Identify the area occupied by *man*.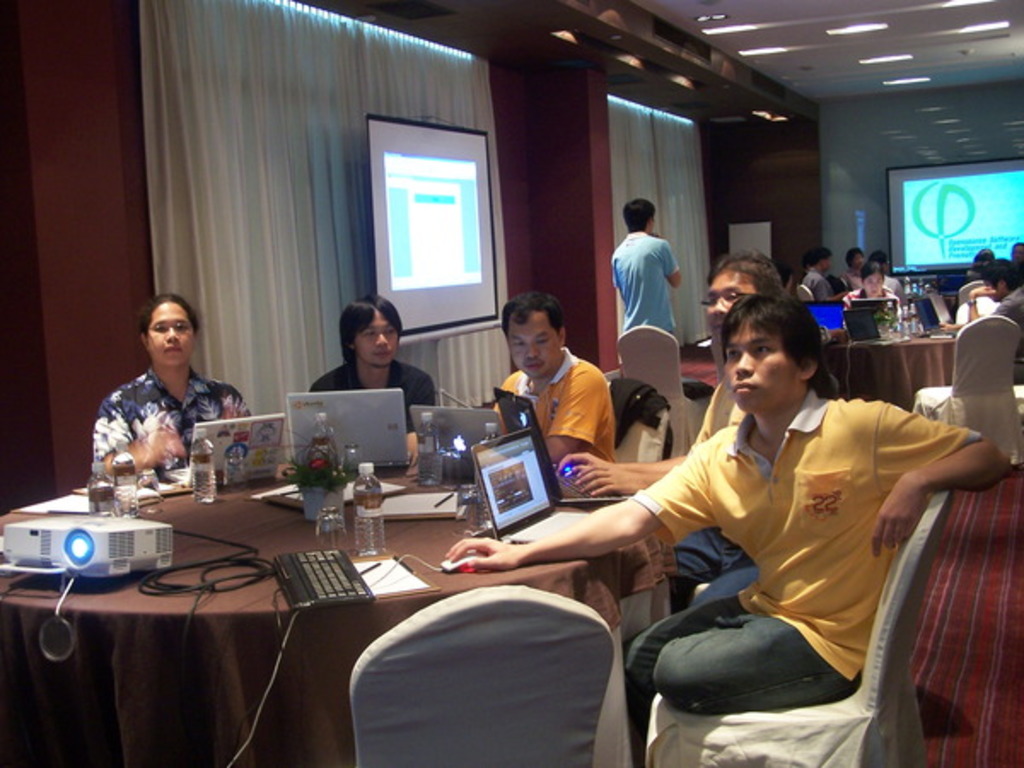
Area: crop(485, 292, 613, 468).
